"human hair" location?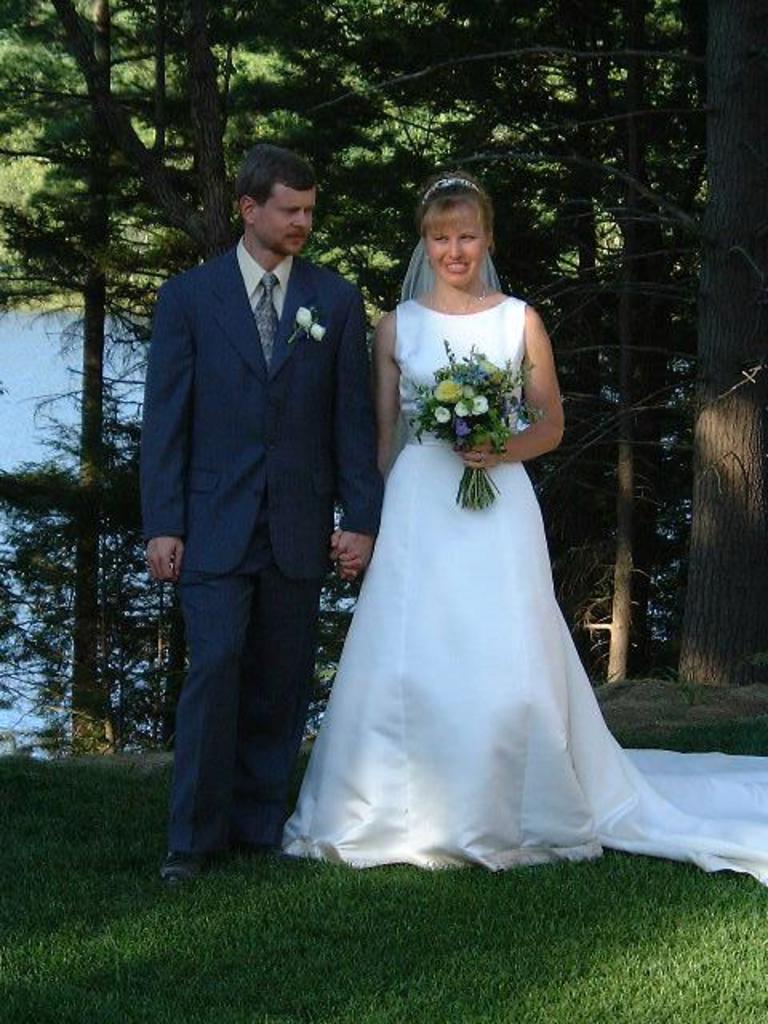
235,141,318,205
